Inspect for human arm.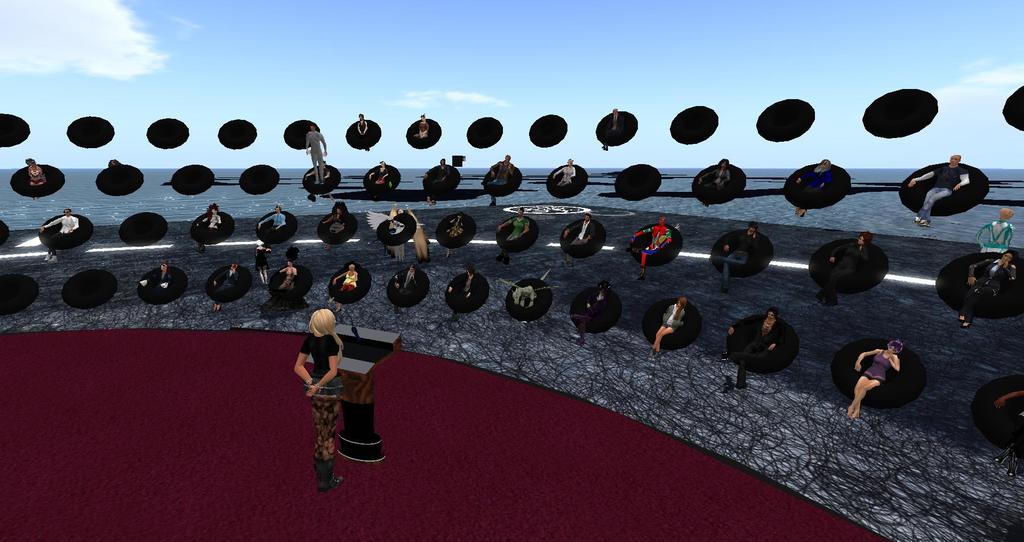
Inspection: pyautogui.locateOnScreen(724, 315, 758, 338).
